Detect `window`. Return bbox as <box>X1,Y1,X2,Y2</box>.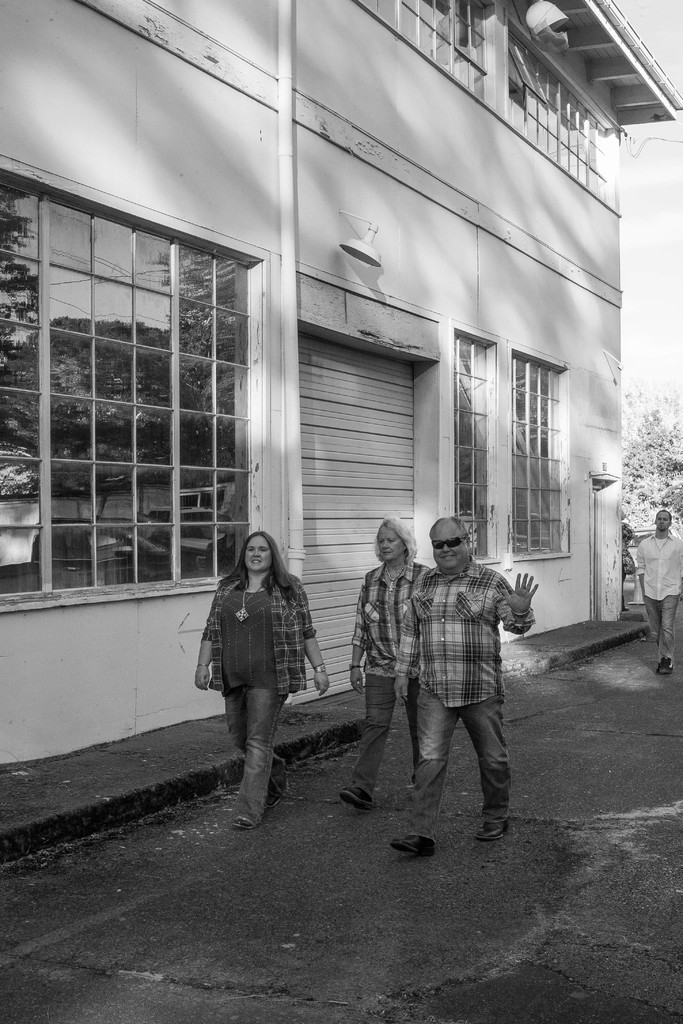
<box>502,22,609,193</box>.
